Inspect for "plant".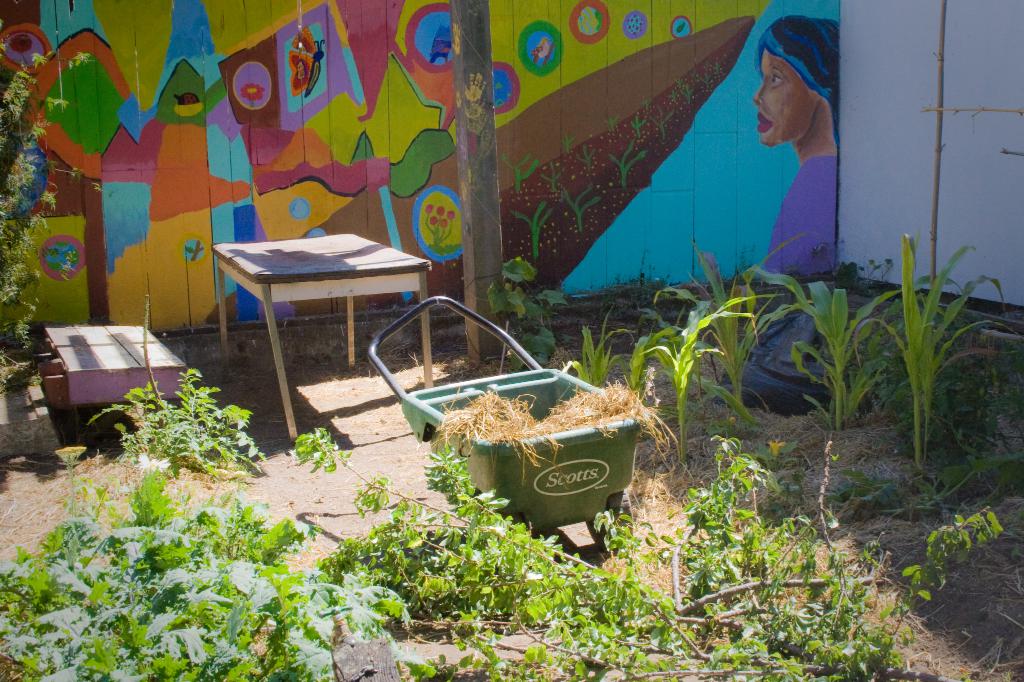
Inspection: (left=596, top=115, right=618, bottom=127).
